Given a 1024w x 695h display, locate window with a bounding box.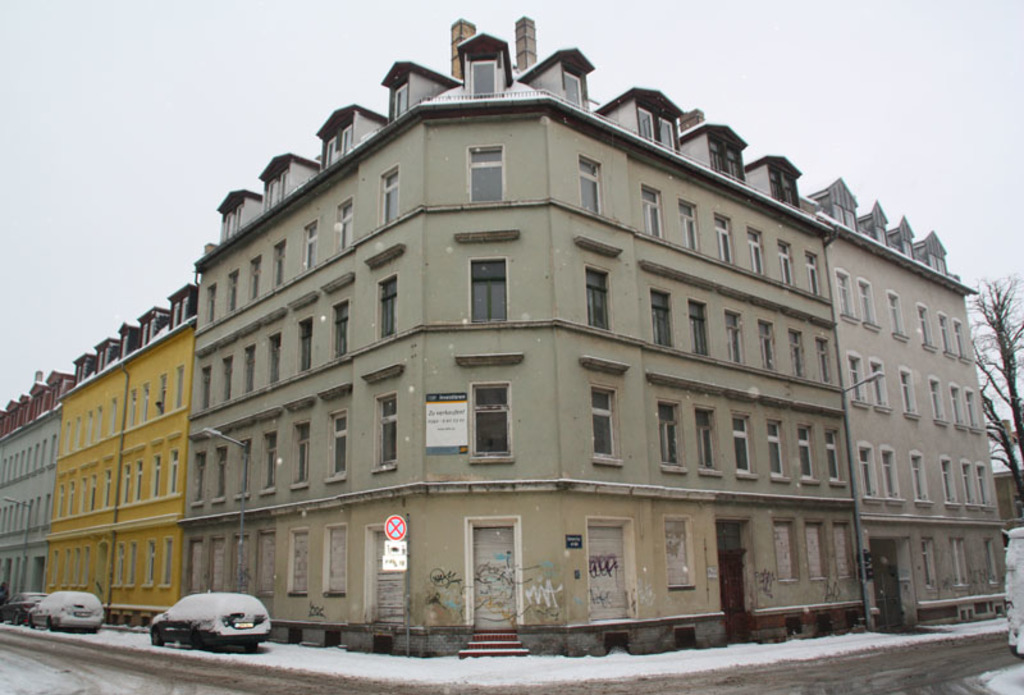
Located: detection(658, 398, 677, 466).
